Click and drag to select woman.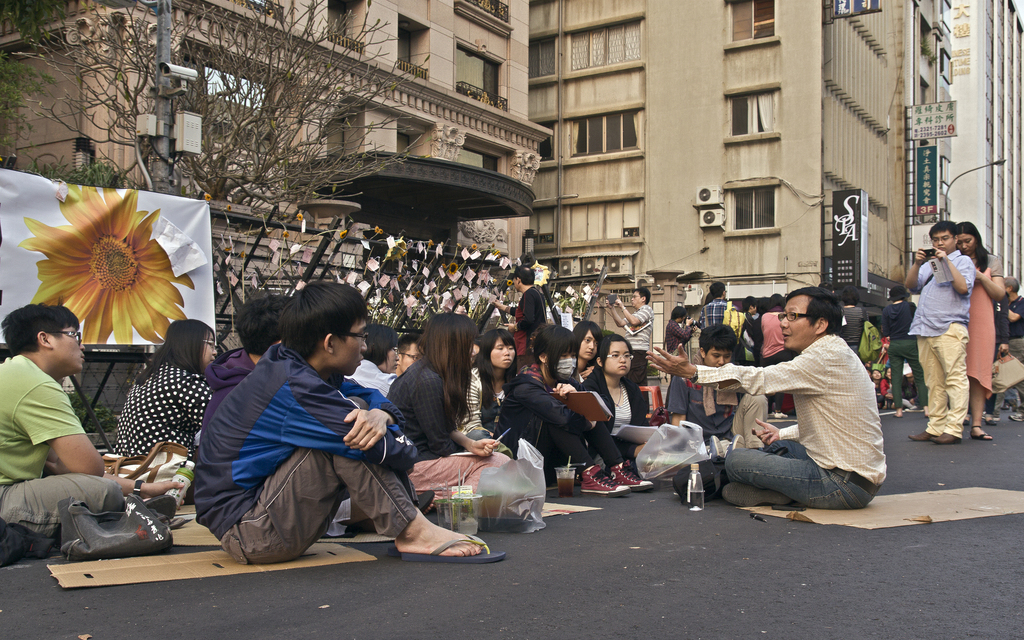
Selection: <region>581, 324, 594, 376</region>.
